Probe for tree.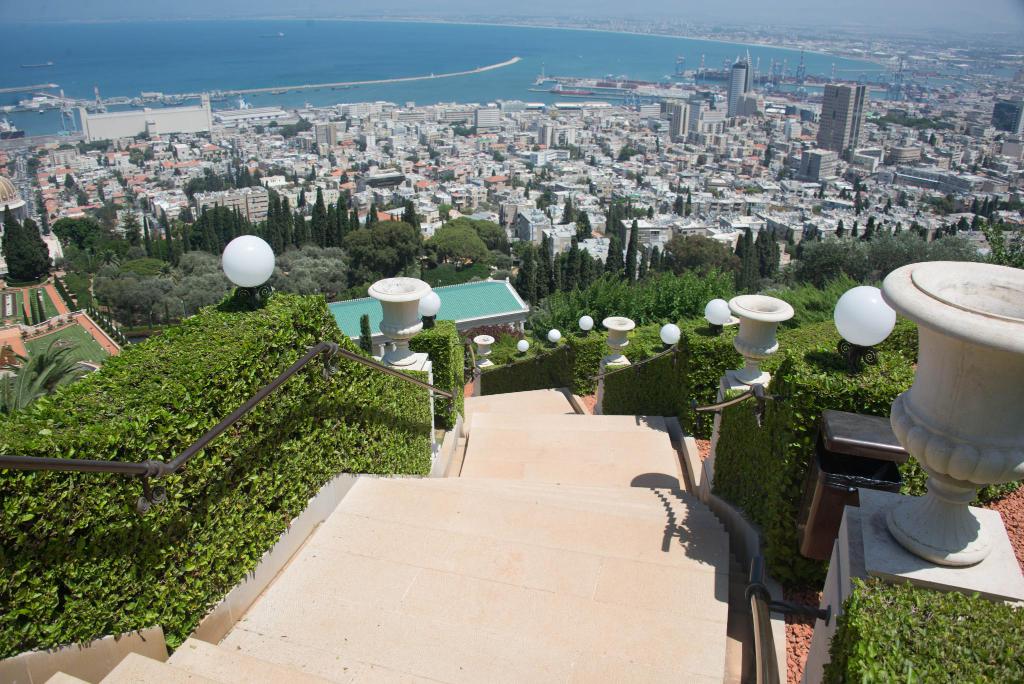
Probe result: <bbox>24, 213, 52, 267</bbox>.
